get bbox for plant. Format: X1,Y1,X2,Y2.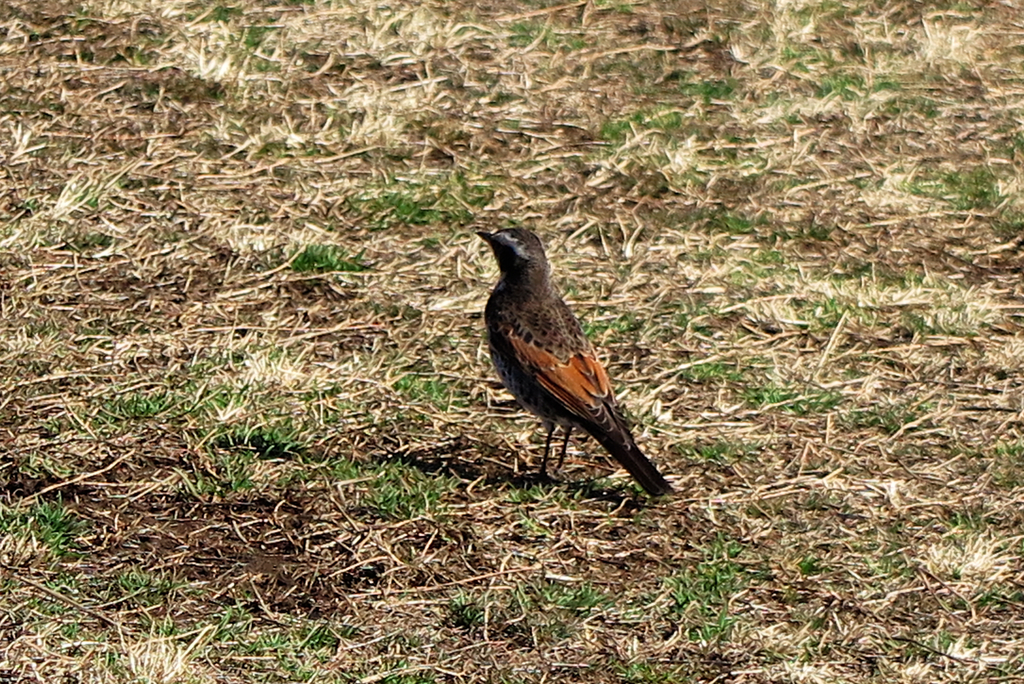
77,226,109,253.
